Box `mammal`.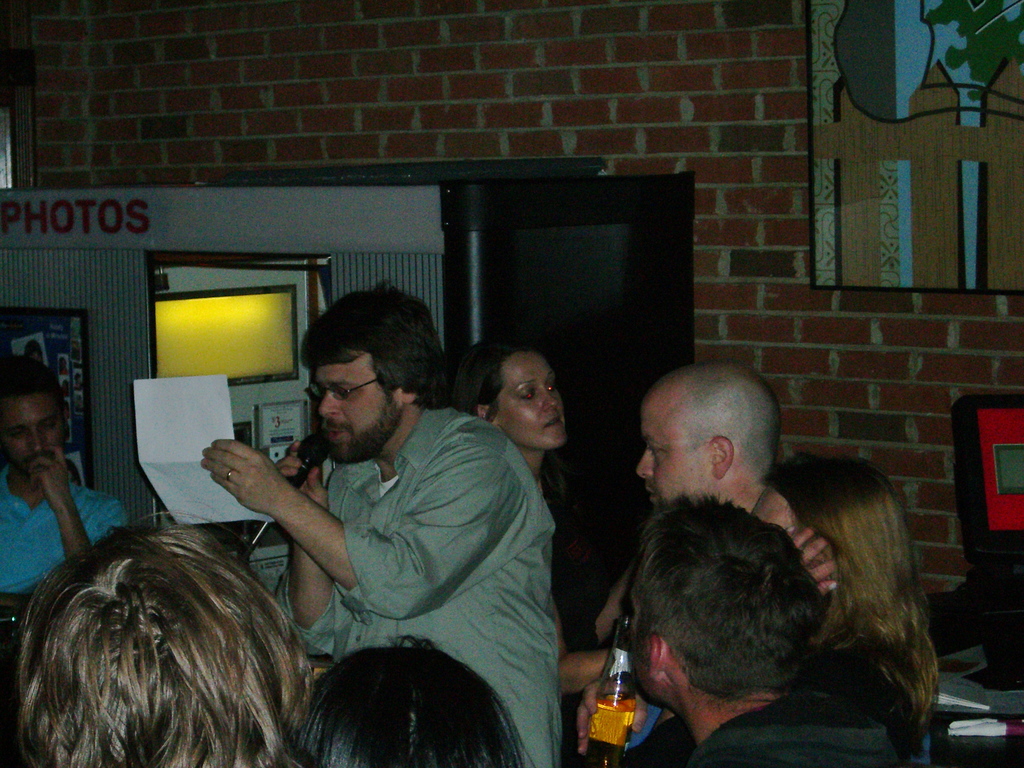
left=195, top=276, right=553, bottom=767.
